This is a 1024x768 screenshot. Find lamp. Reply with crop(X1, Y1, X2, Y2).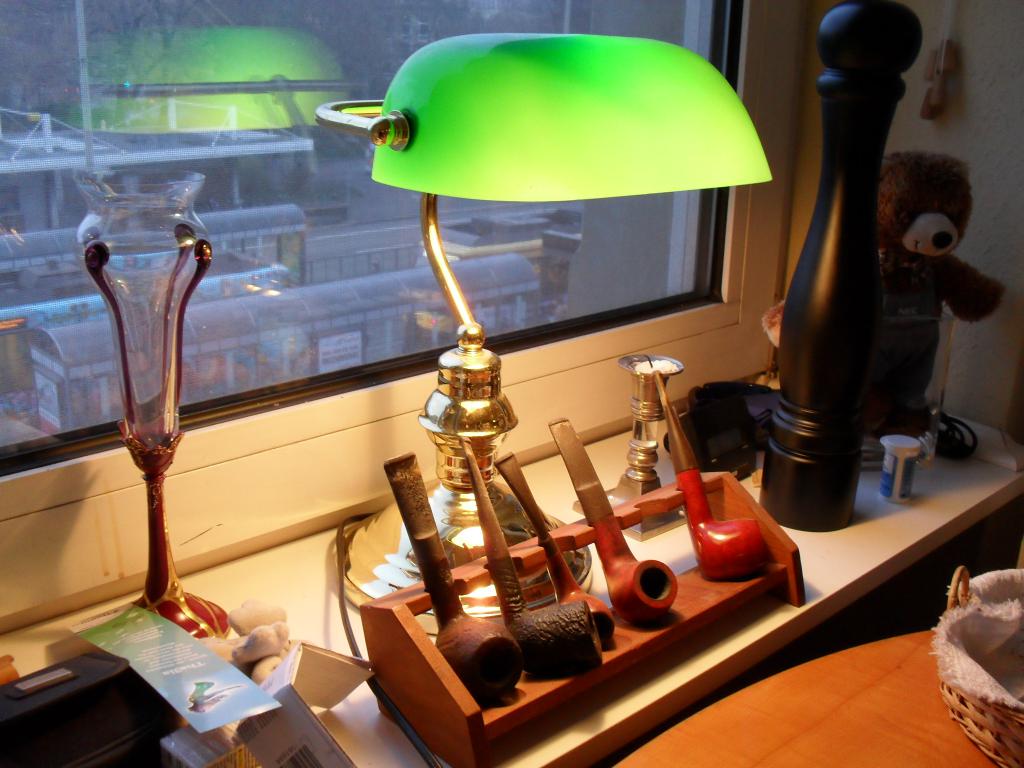
crop(317, 34, 770, 634).
